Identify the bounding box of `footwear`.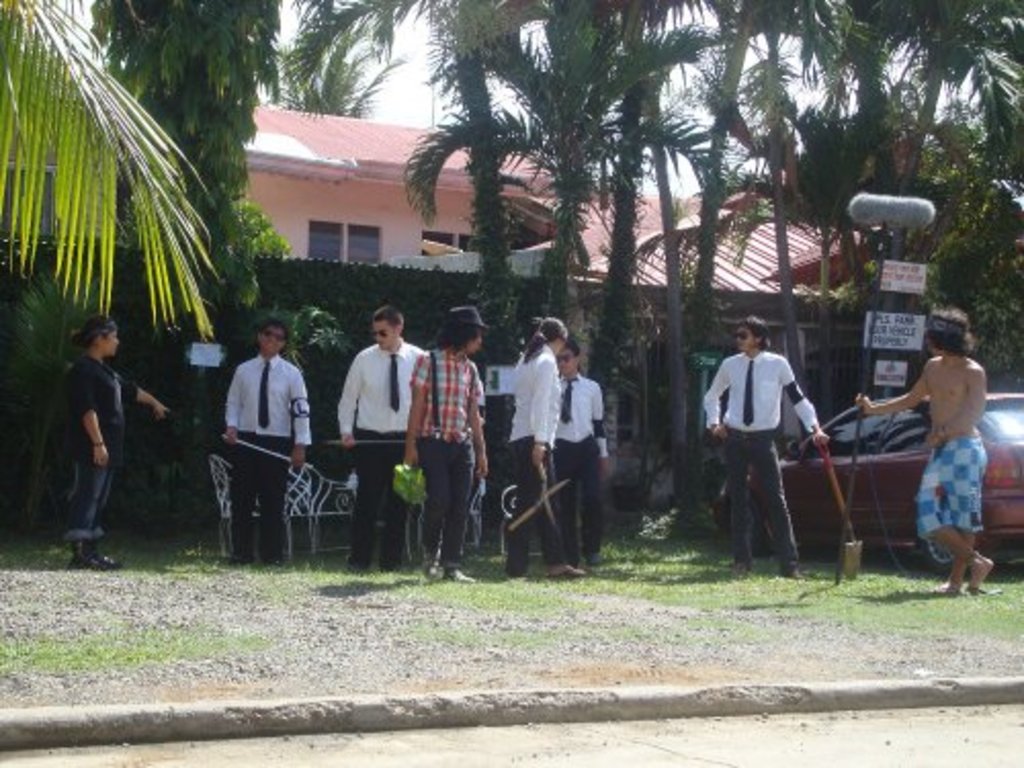
l=348, t=563, r=367, b=573.
